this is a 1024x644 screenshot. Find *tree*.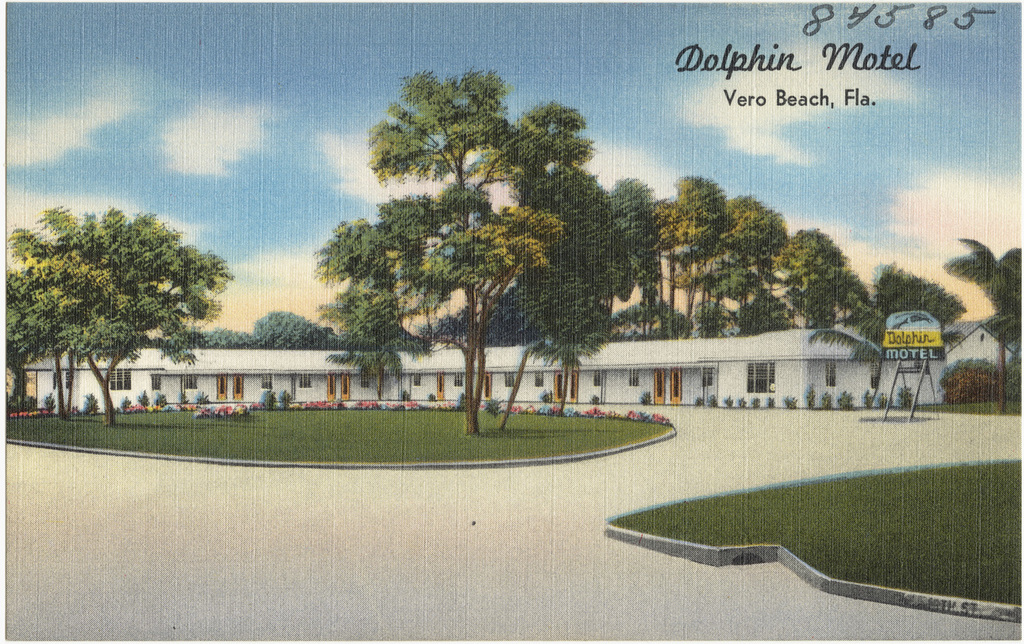
Bounding box: bbox=(600, 178, 666, 340).
